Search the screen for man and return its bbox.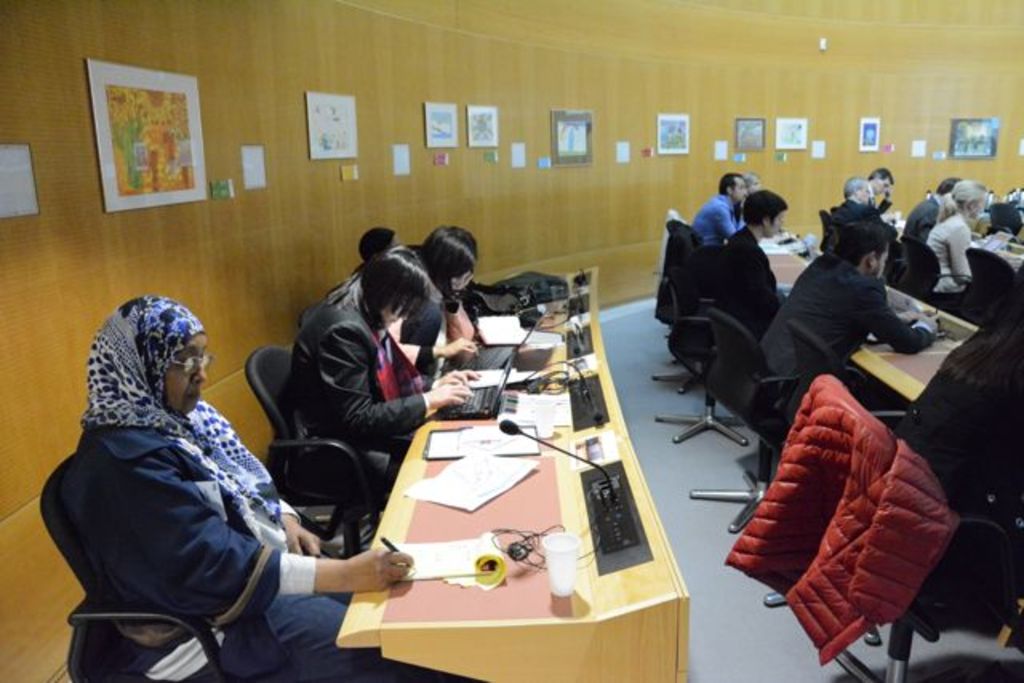
Found: bbox(694, 170, 749, 243).
